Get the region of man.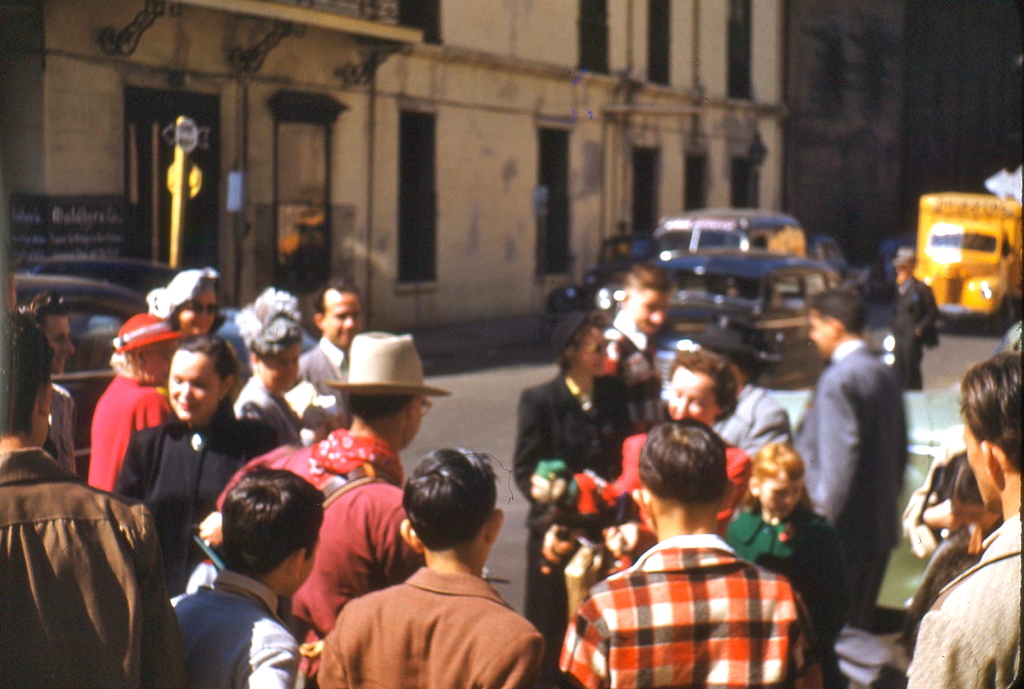
(left=604, top=261, right=672, bottom=344).
